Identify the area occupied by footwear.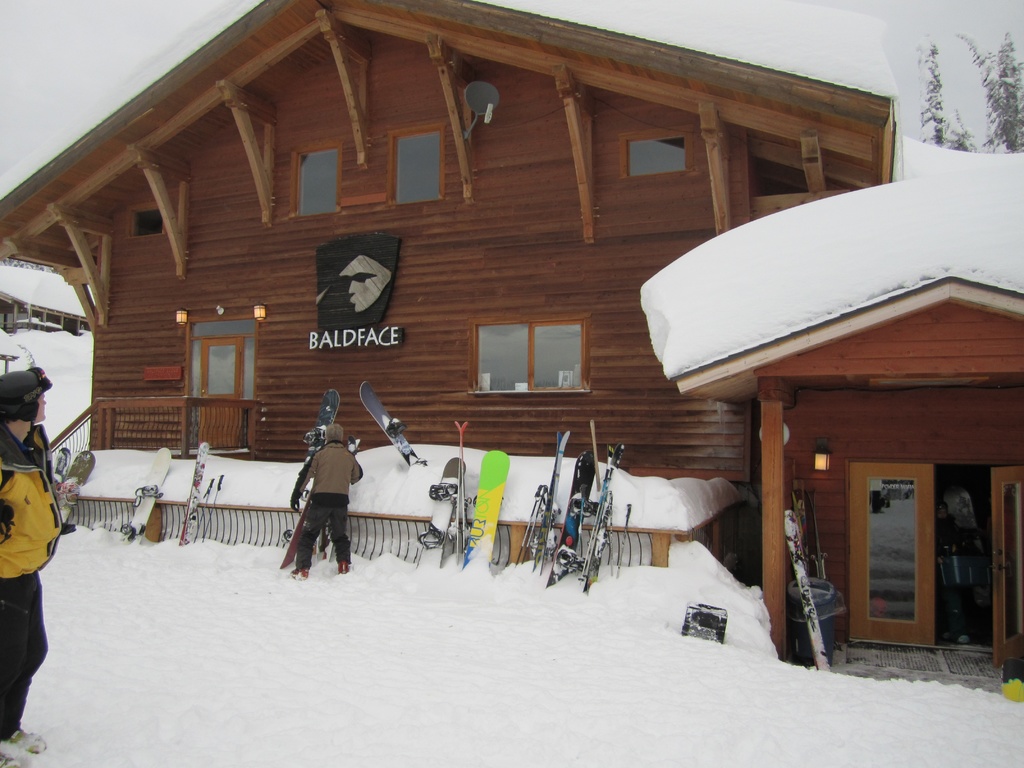
Area: 337:560:351:572.
